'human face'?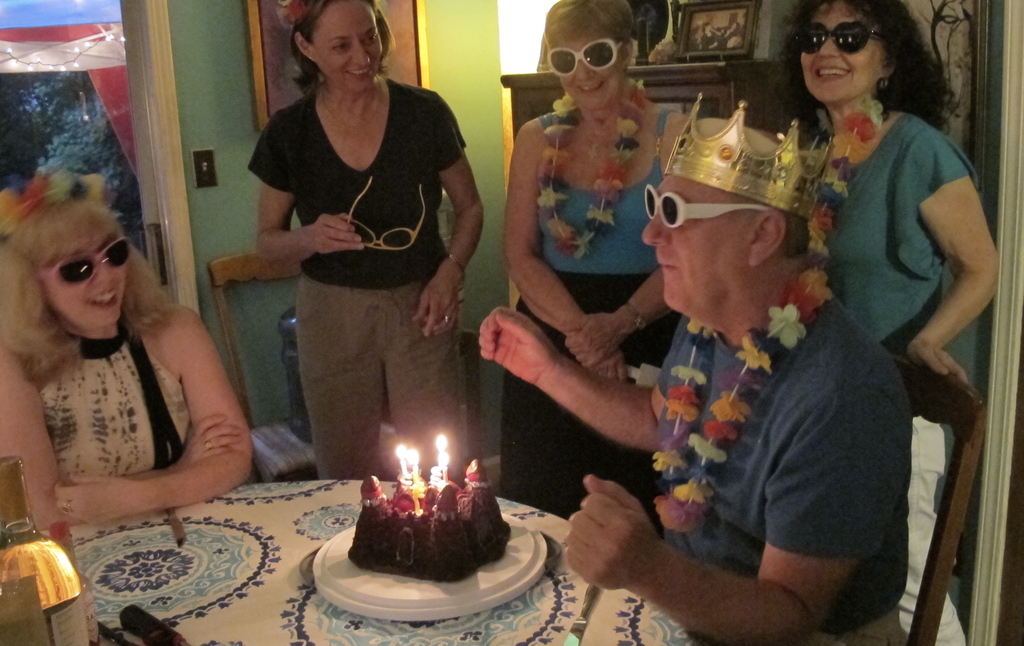
crop(45, 232, 125, 327)
